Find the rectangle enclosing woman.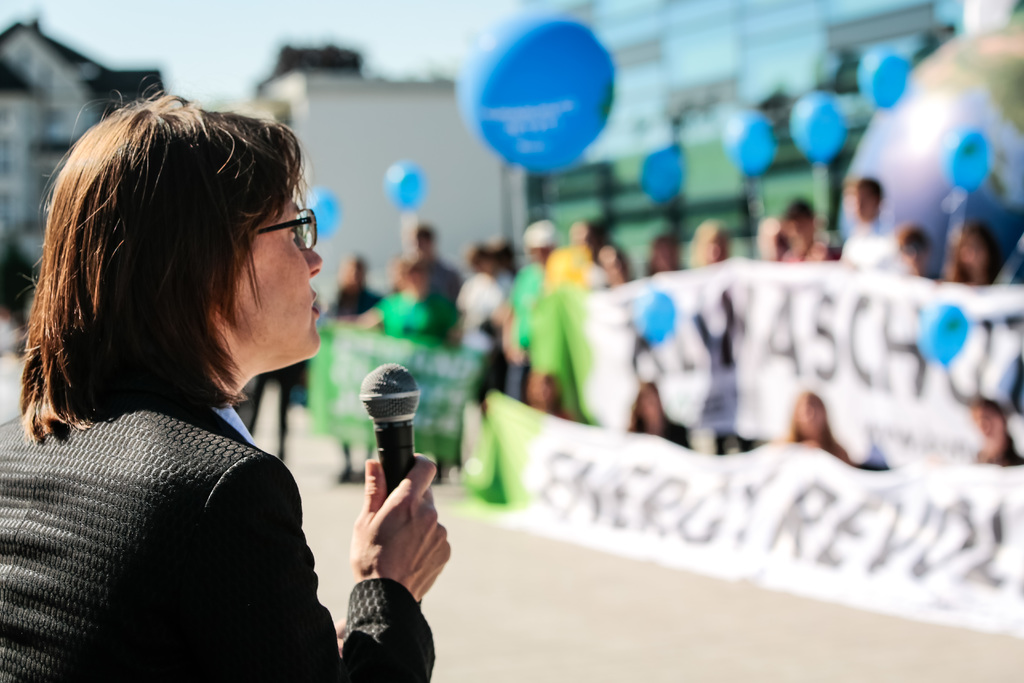
rect(4, 92, 410, 682).
